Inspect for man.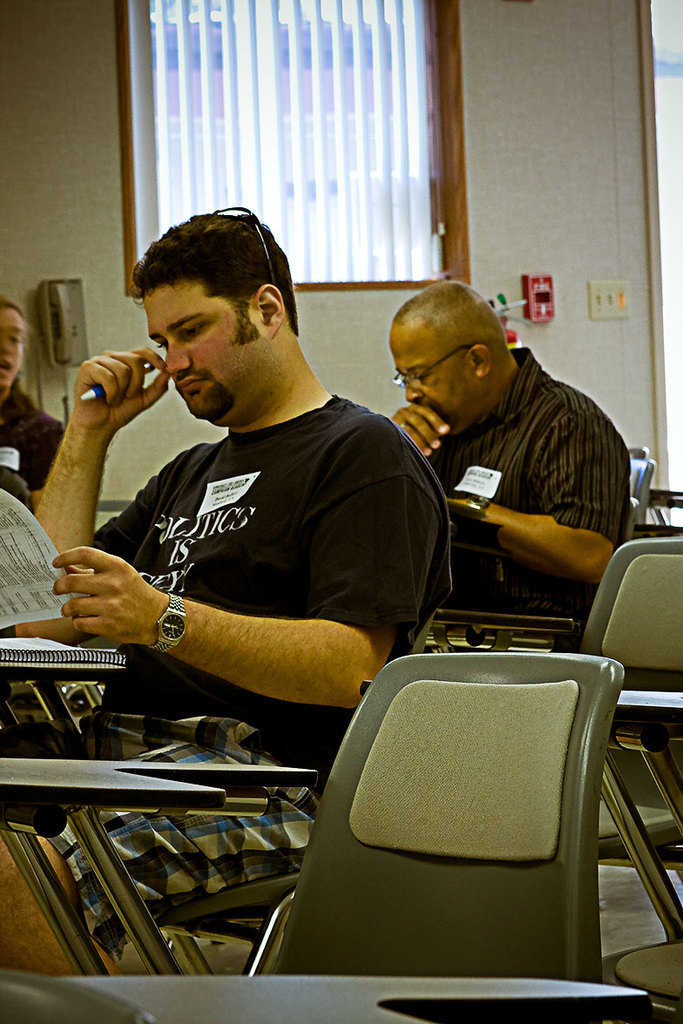
Inspection: {"x1": 344, "y1": 291, "x2": 659, "y2": 648}.
